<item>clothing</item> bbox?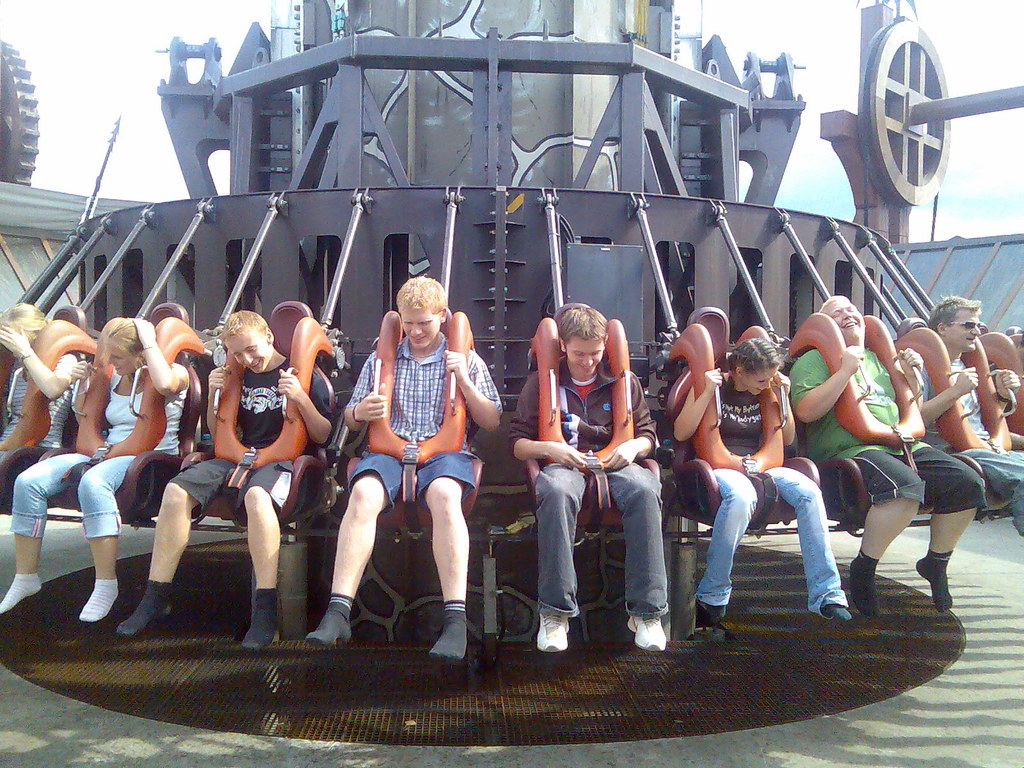
box(0, 339, 85, 483)
